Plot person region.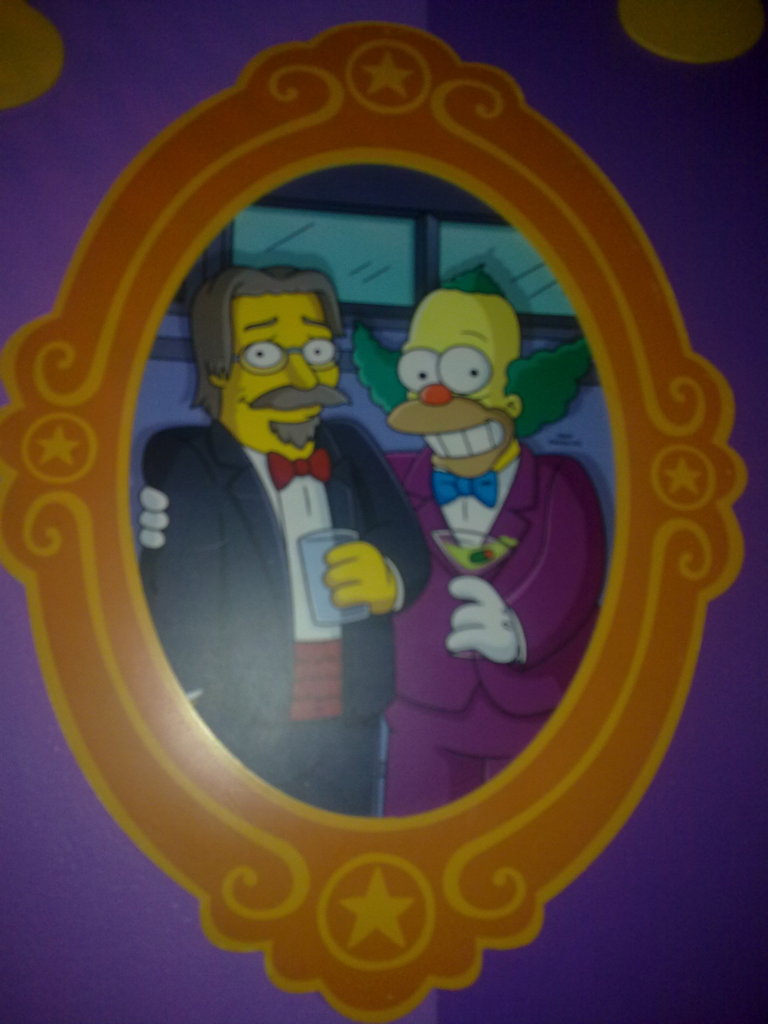
Plotted at region(136, 257, 621, 827).
